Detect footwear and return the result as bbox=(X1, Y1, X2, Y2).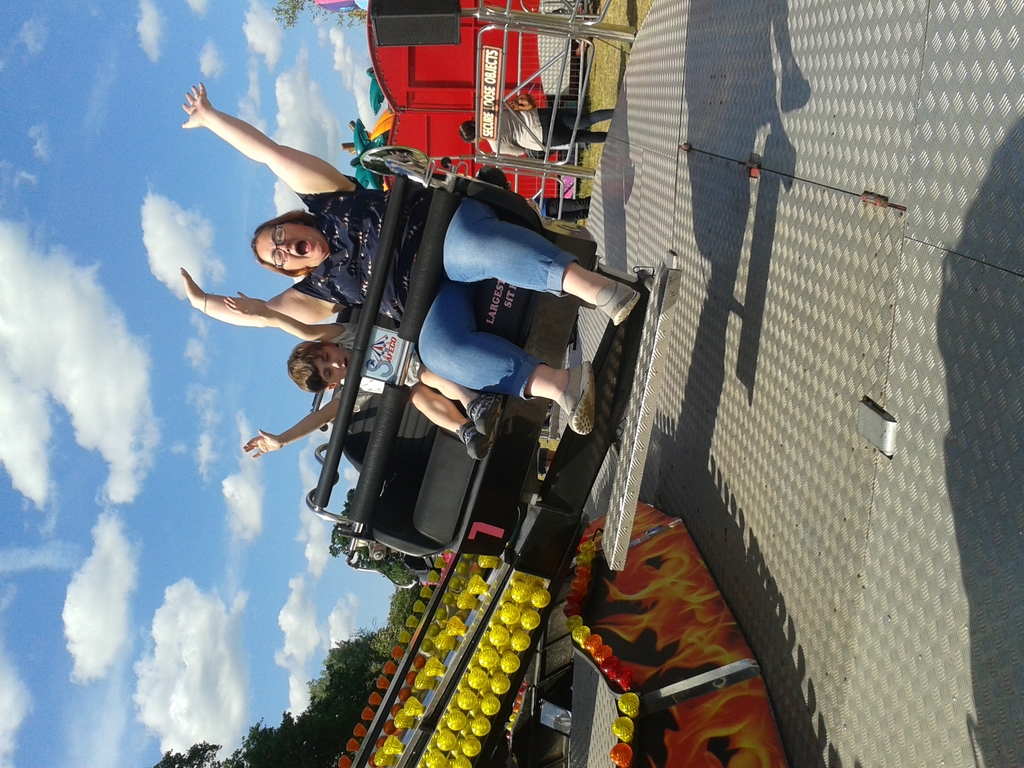
bbox=(595, 289, 639, 326).
